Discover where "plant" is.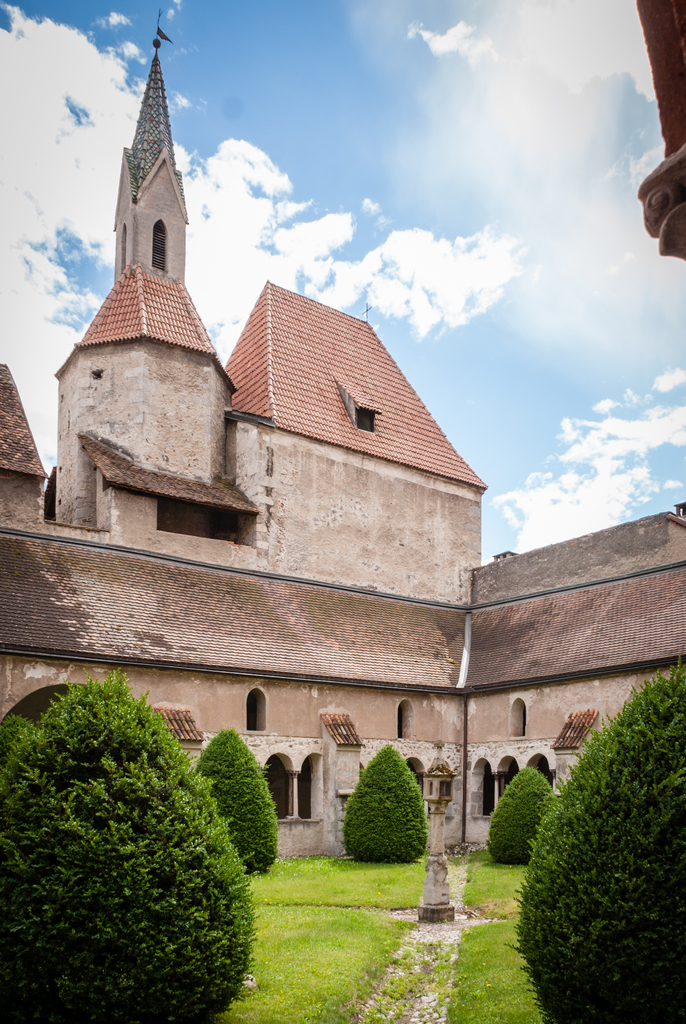
Discovered at pyautogui.locateOnScreen(195, 723, 277, 876).
